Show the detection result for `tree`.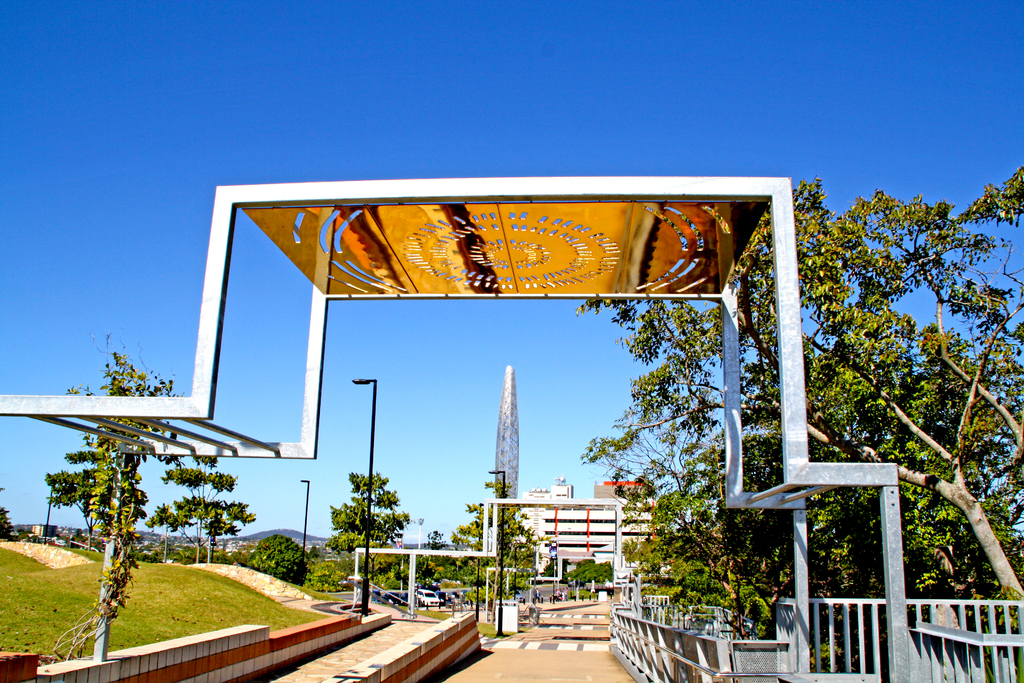
crop(306, 561, 349, 595).
